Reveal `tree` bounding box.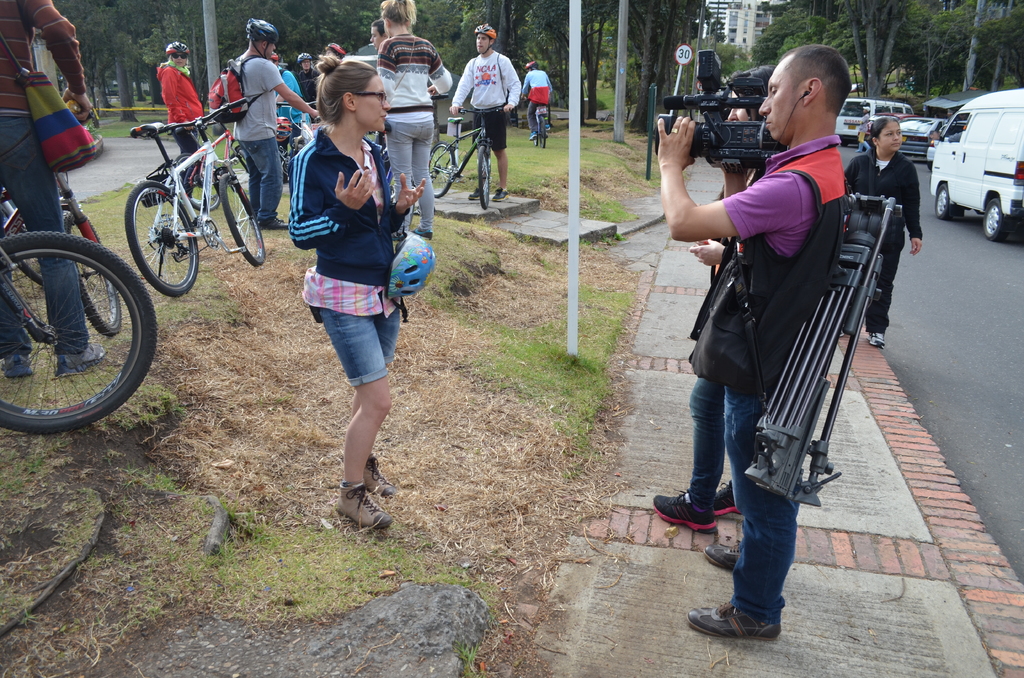
Revealed: select_region(966, 0, 991, 89).
